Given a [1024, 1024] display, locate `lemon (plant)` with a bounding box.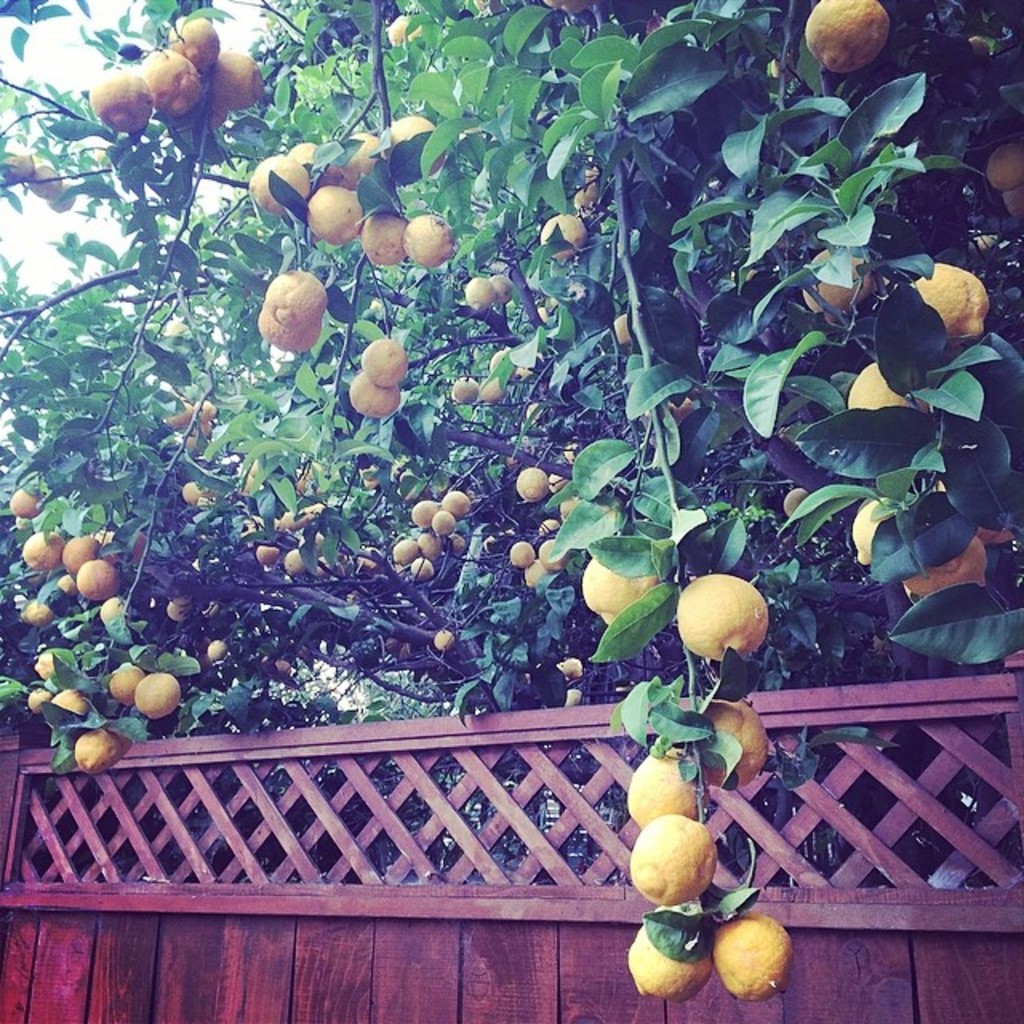
Located: select_region(352, 376, 400, 419).
